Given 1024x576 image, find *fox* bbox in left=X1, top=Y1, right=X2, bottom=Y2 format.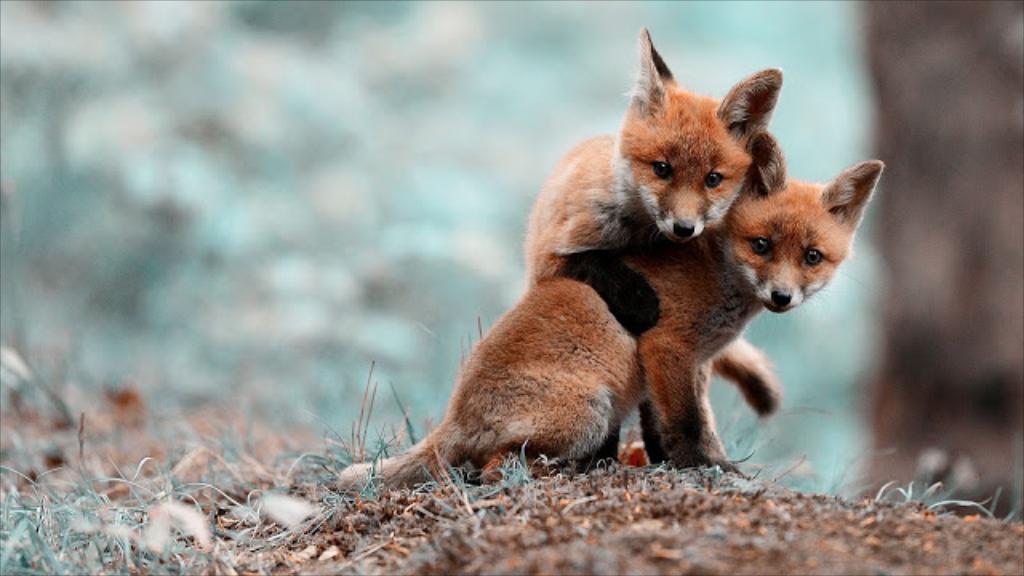
left=520, top=22, right=782, bottom=421.
